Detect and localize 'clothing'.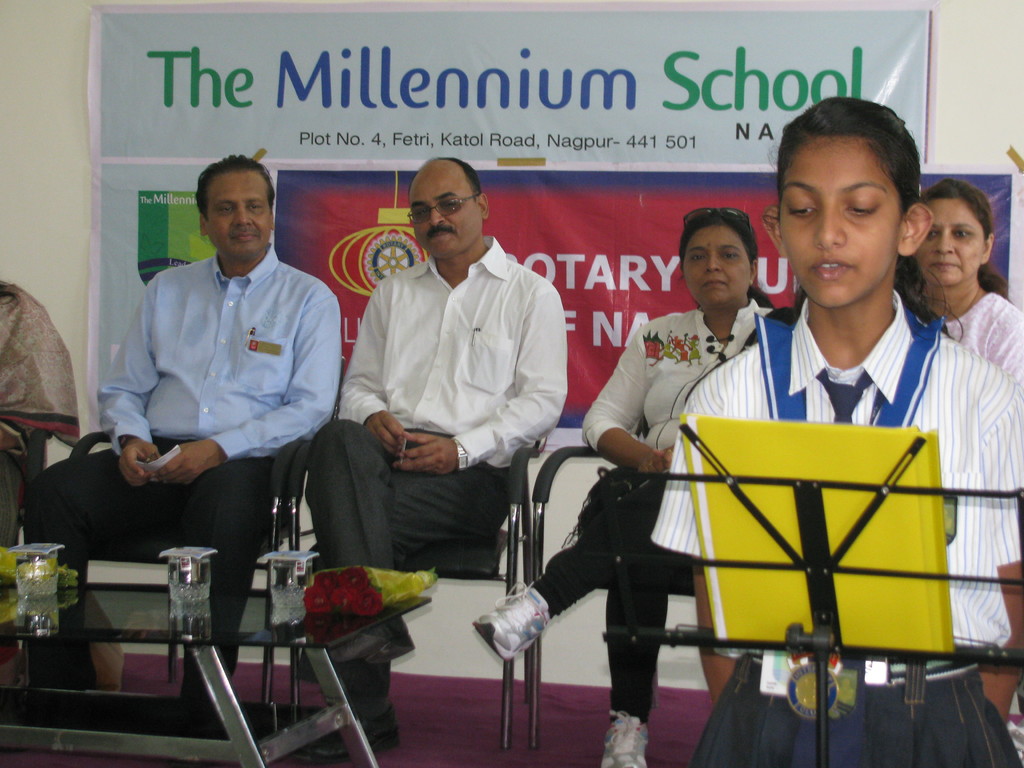
Localized at (928,282,1023,388).
